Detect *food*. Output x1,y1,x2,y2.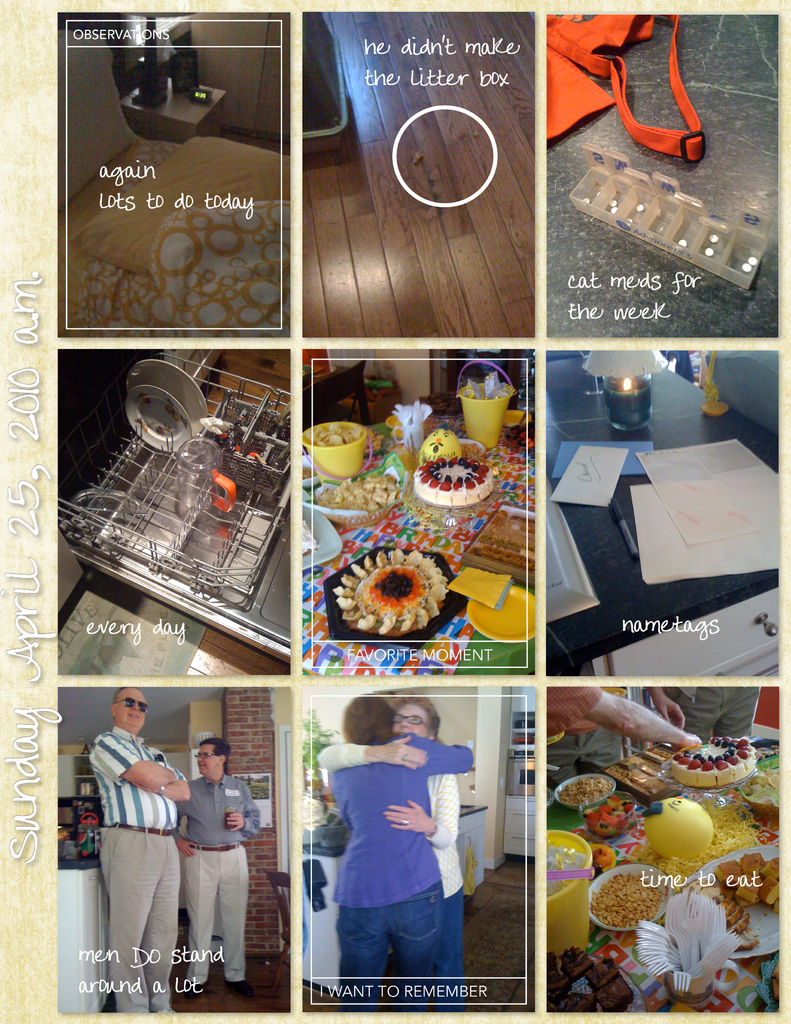
582,799,630,837.
